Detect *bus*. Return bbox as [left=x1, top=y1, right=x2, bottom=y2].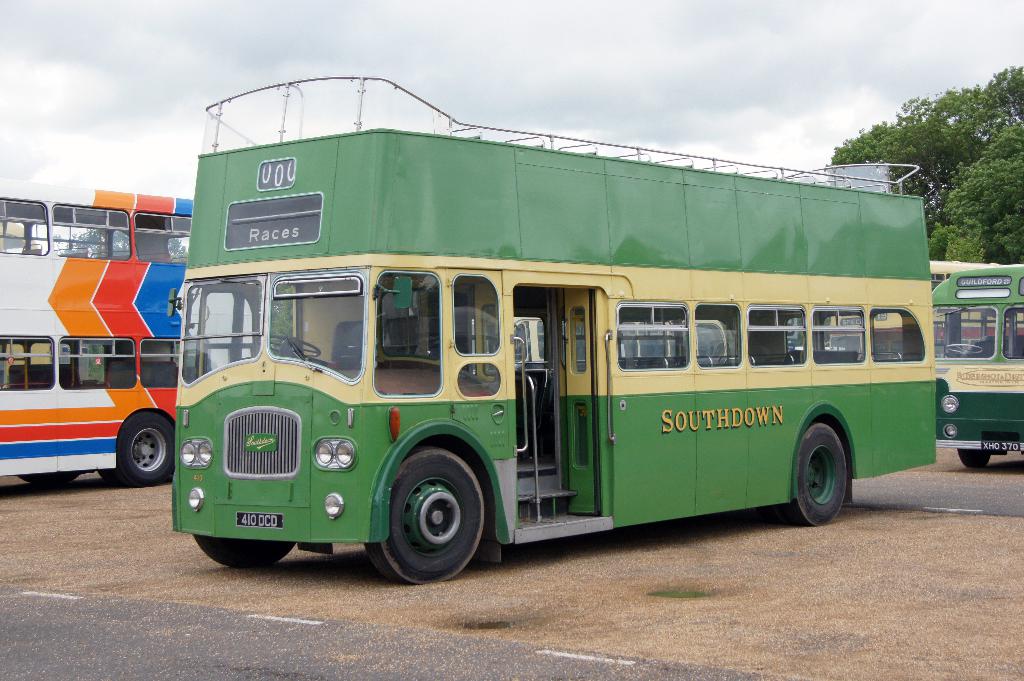
[left=821, top=259, right=1023, bottom=348].
